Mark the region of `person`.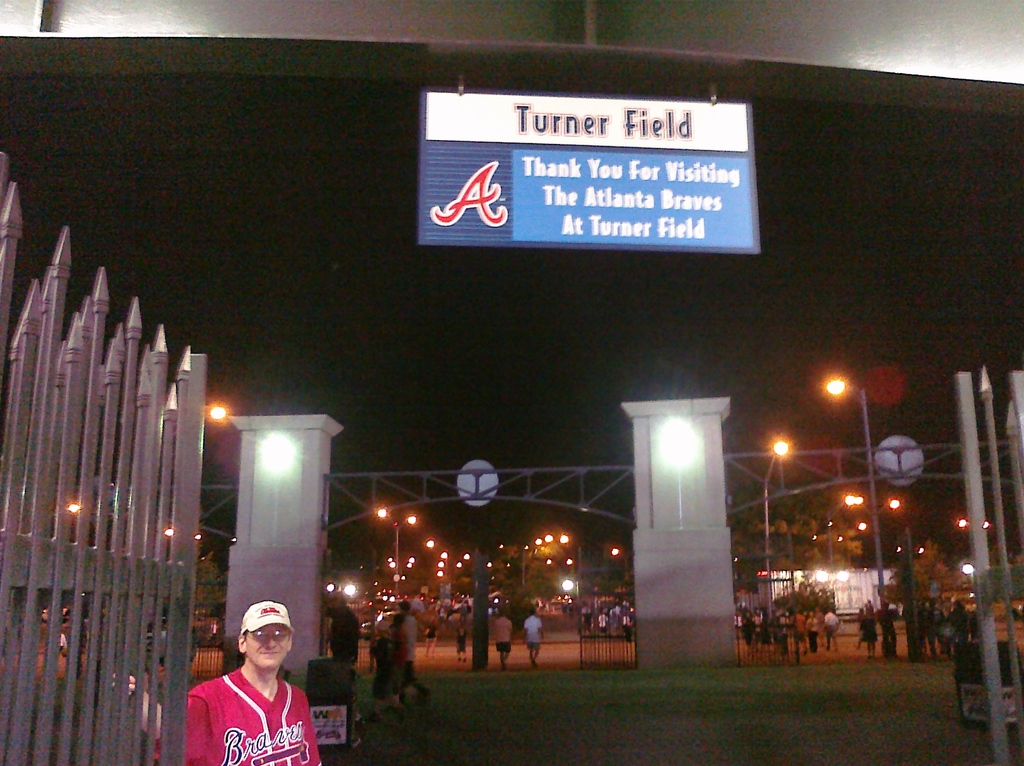
Region: 184:606:323:765.
